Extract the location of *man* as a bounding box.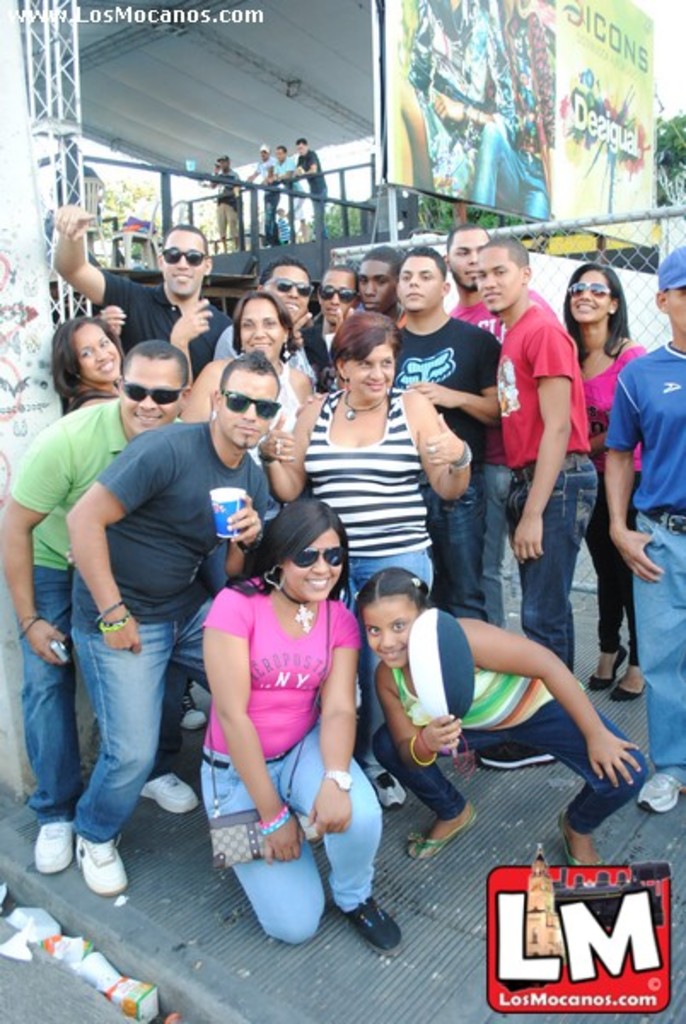
{"left": 237, "top": 131, "right": 285, "bottom": 259}.
